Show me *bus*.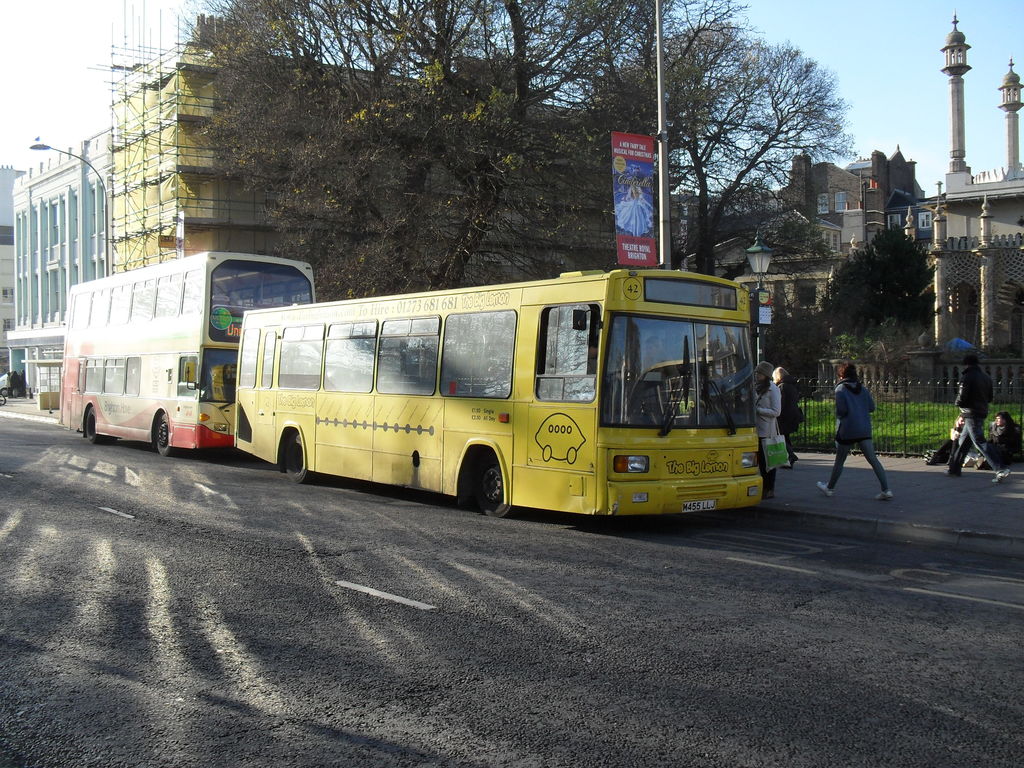
*bus* is here: (232,264,765,518).
